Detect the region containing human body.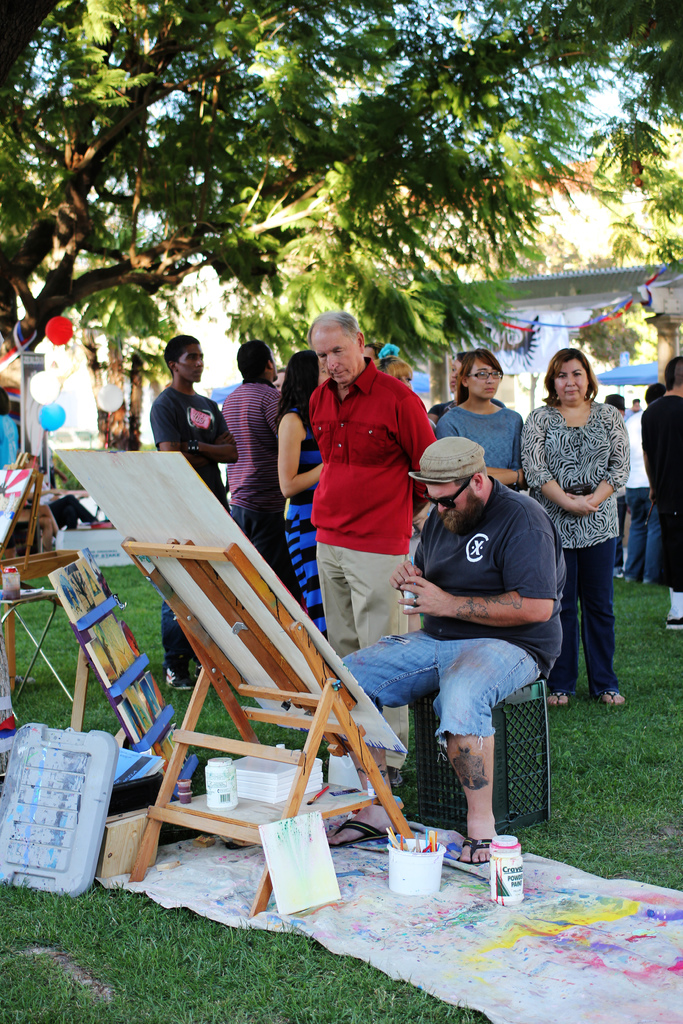
(143, 383, 232, 686).
